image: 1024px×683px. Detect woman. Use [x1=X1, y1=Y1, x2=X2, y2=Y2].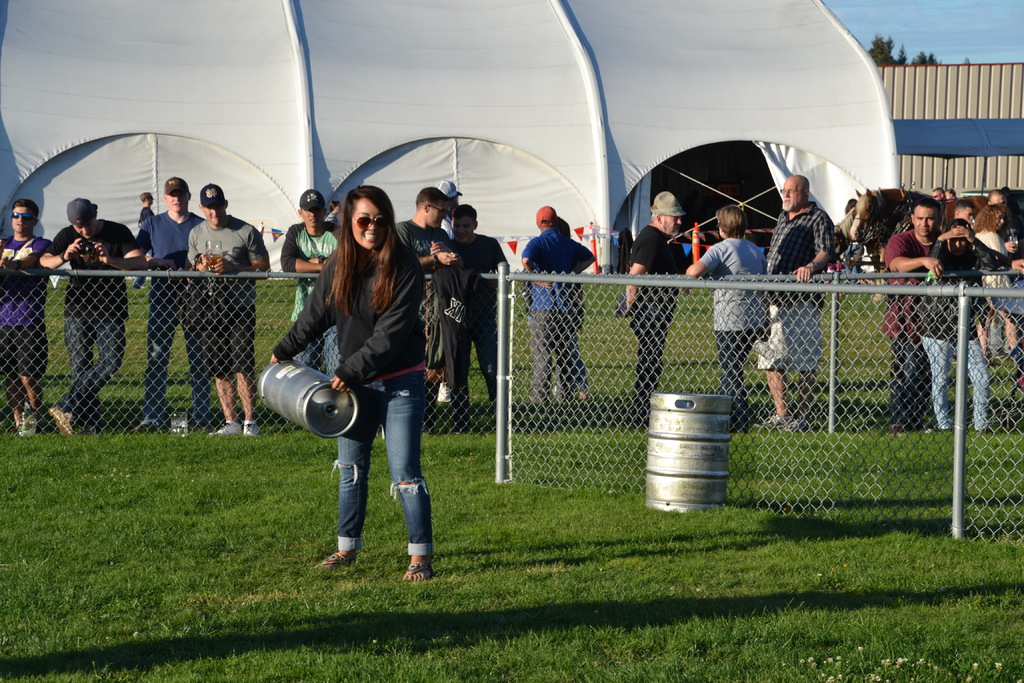
[x1=972, y1=204, x2=1023, y2=361].
